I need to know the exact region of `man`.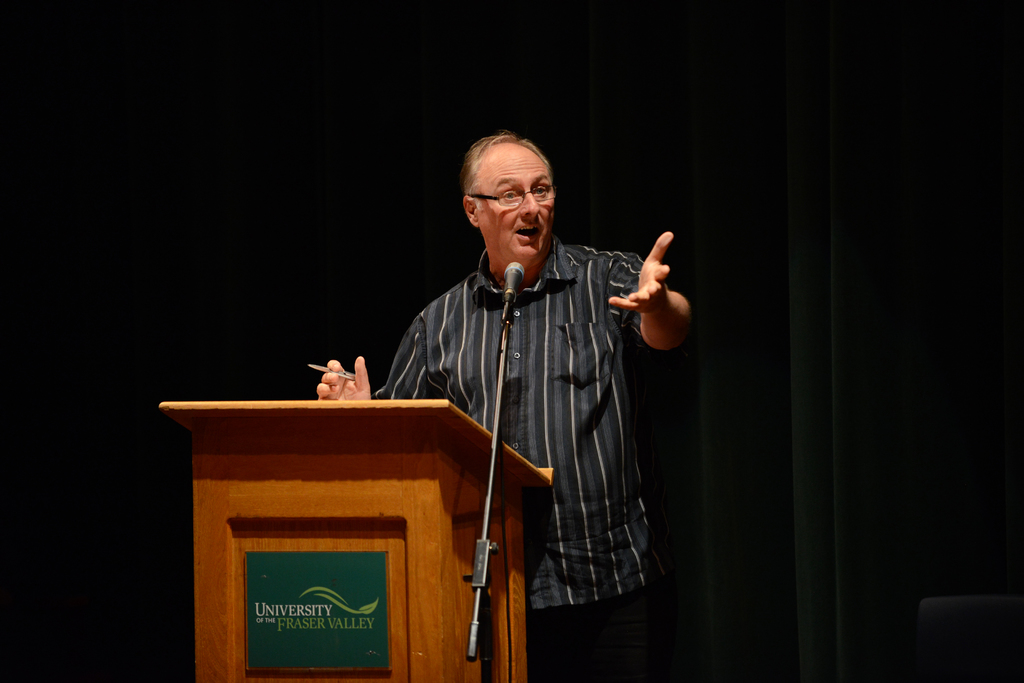
Region: {"x1": 247, "y1": 150, "x2": 673, "y2": 640}.
